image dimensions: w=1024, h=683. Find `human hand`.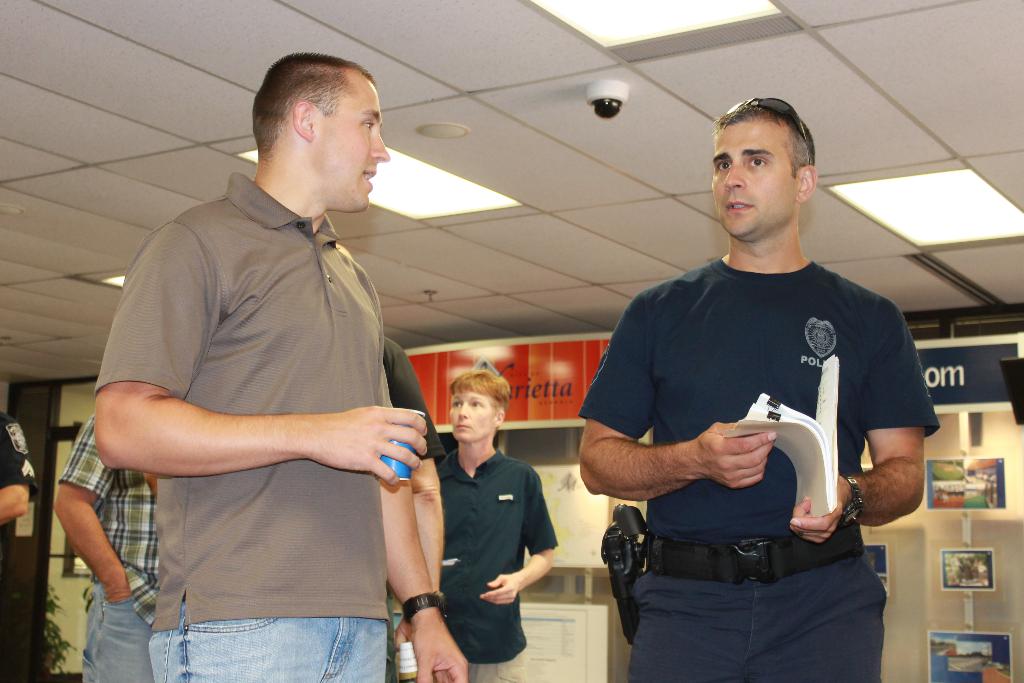
102 586 132 602.
